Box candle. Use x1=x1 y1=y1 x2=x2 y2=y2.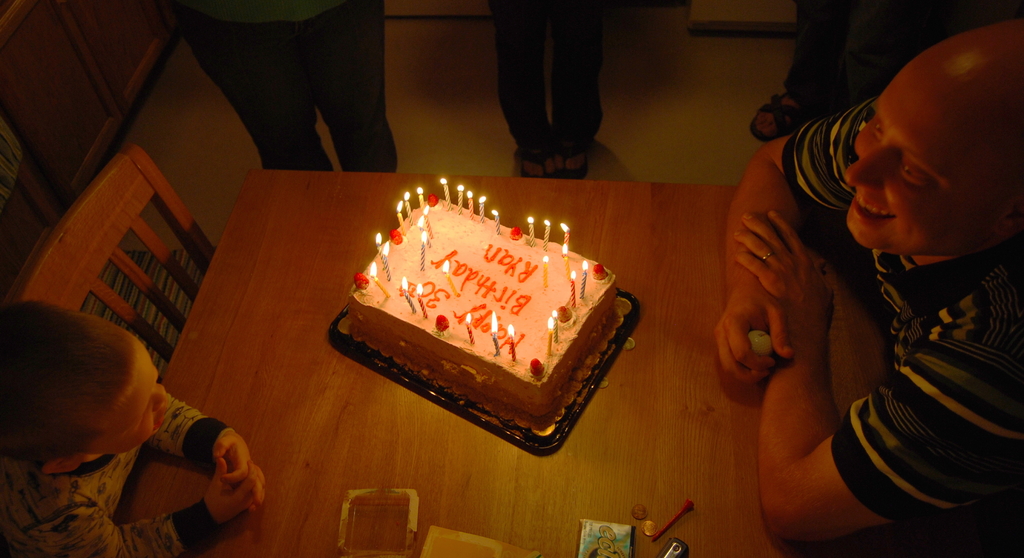
x1=456 y1=186 x2=461 y2=212.
